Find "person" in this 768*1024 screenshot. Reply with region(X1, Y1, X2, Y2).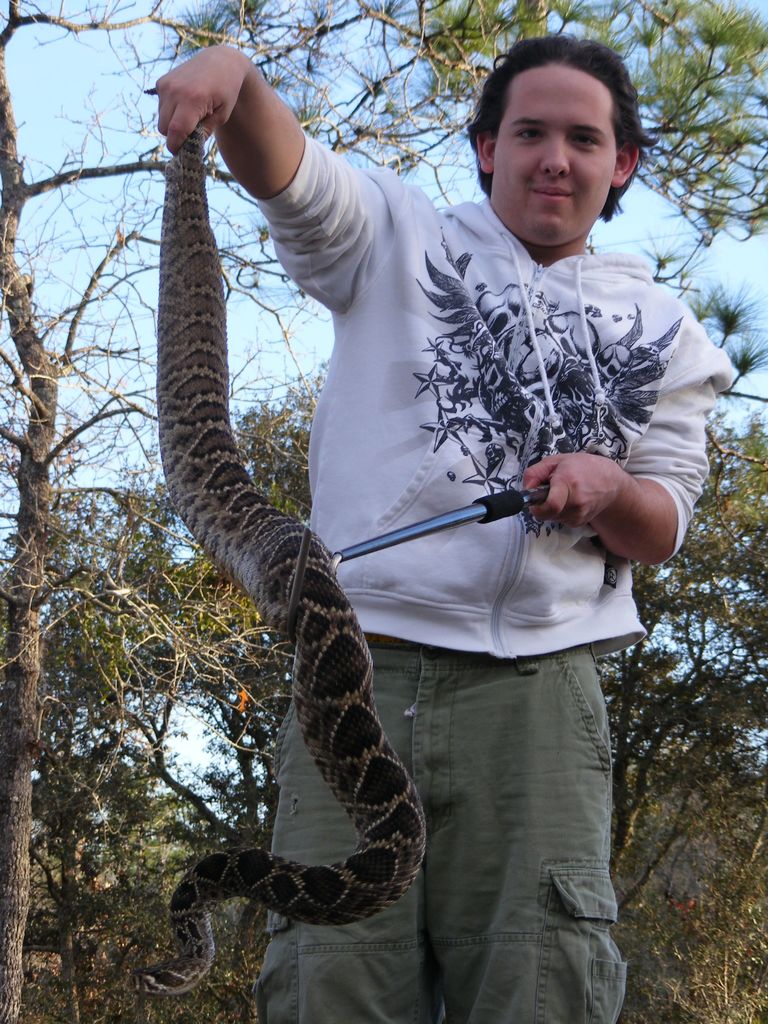
region(166, 70, 681, 956).
